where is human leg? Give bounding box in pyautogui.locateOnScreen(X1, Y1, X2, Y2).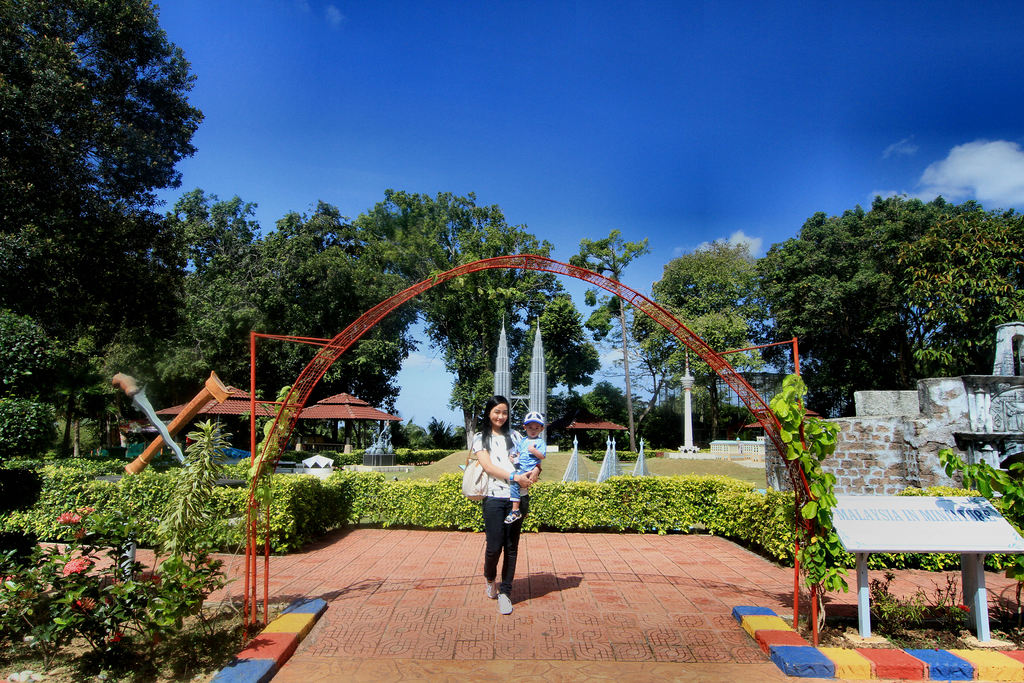
pyautogui.locateOnScreen(497, 503, 529, 614).
